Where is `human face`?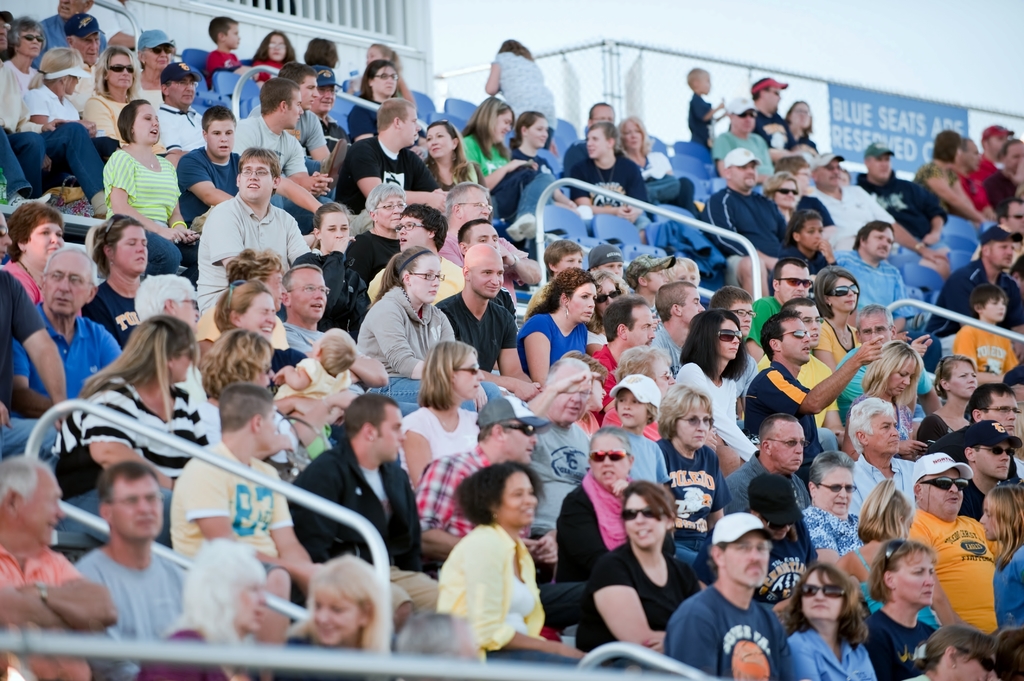
<region>601, 272, 618, 312</region>.
